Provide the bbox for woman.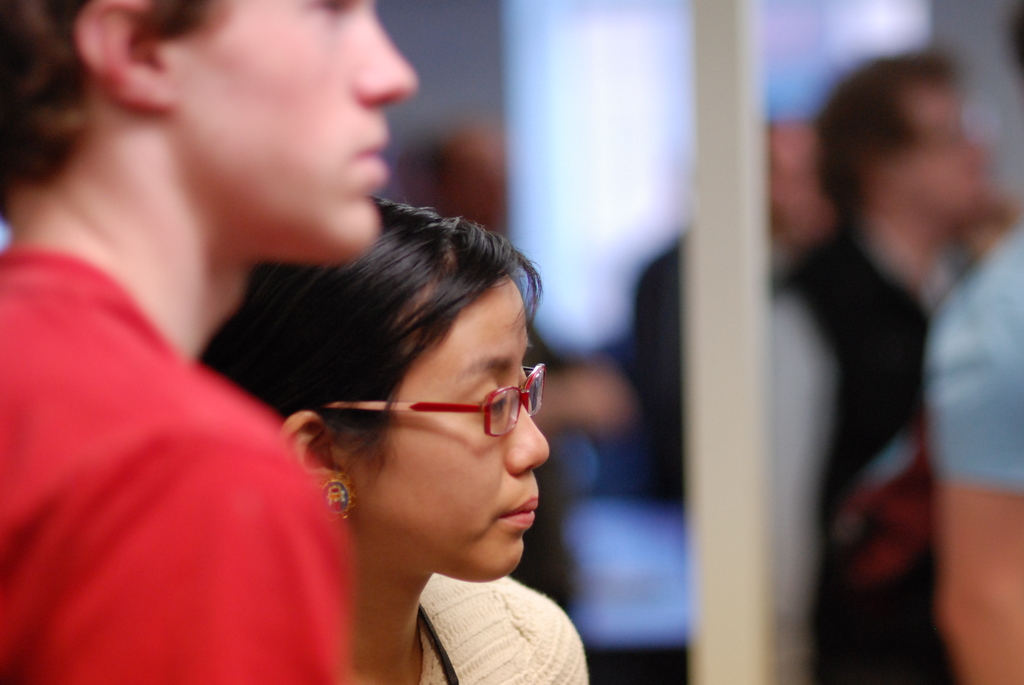
region(157, 139, 619, 679).
